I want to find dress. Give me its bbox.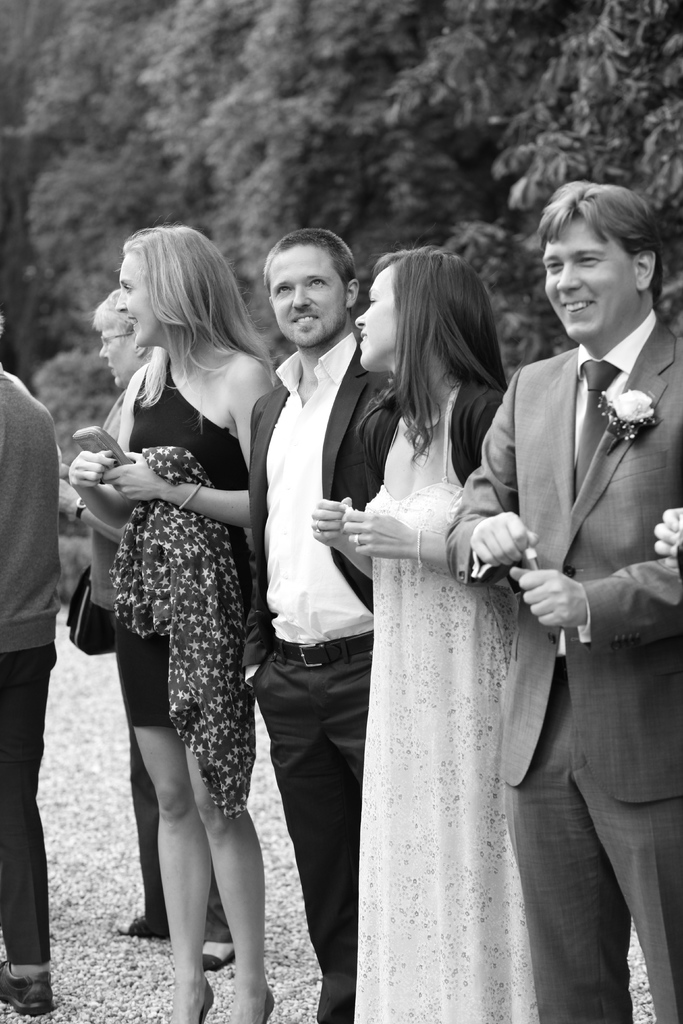
Rect(340, 374, 531, 1023).
